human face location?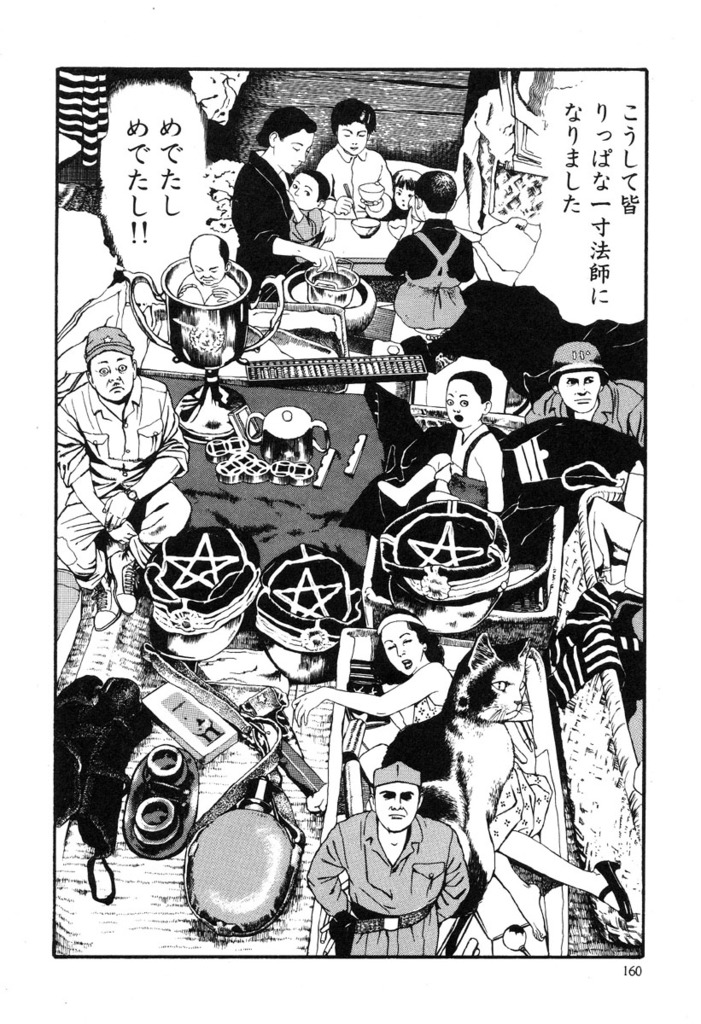
(x1=380, y1=624, x2=420, y2=673)
